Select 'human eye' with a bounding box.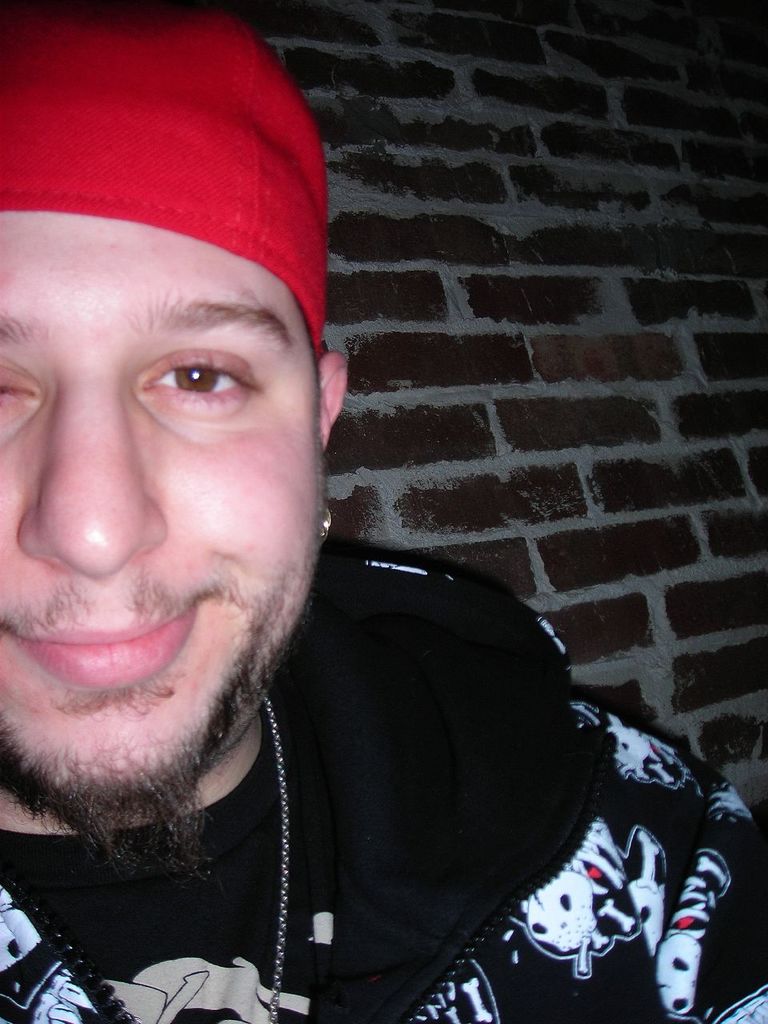
[117, 338, 250, 408].
